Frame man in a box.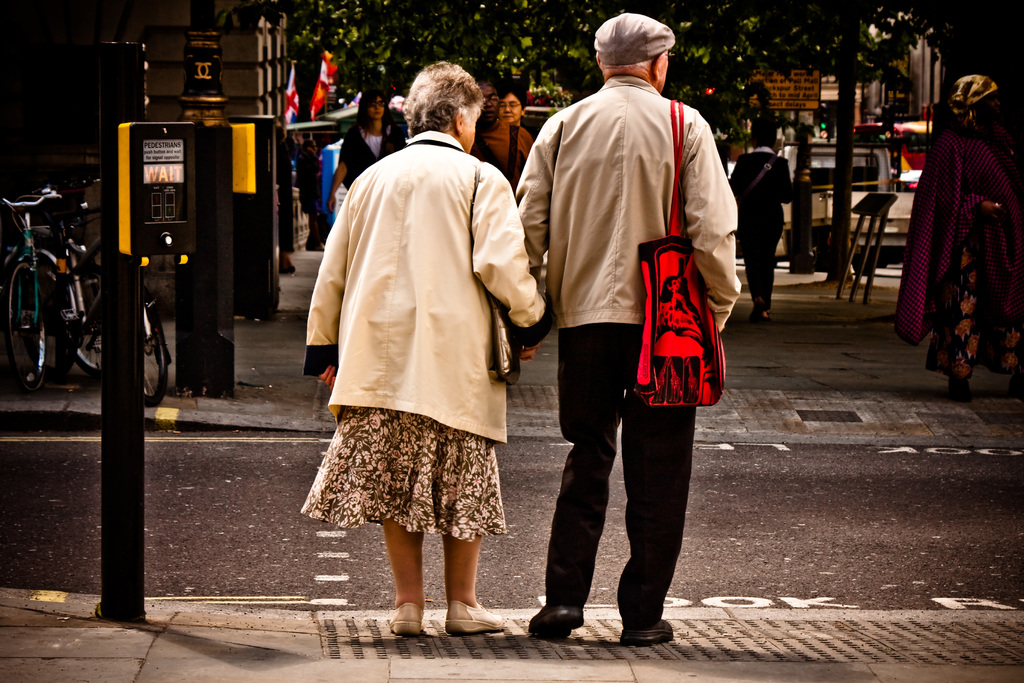
513 19 747 631.
